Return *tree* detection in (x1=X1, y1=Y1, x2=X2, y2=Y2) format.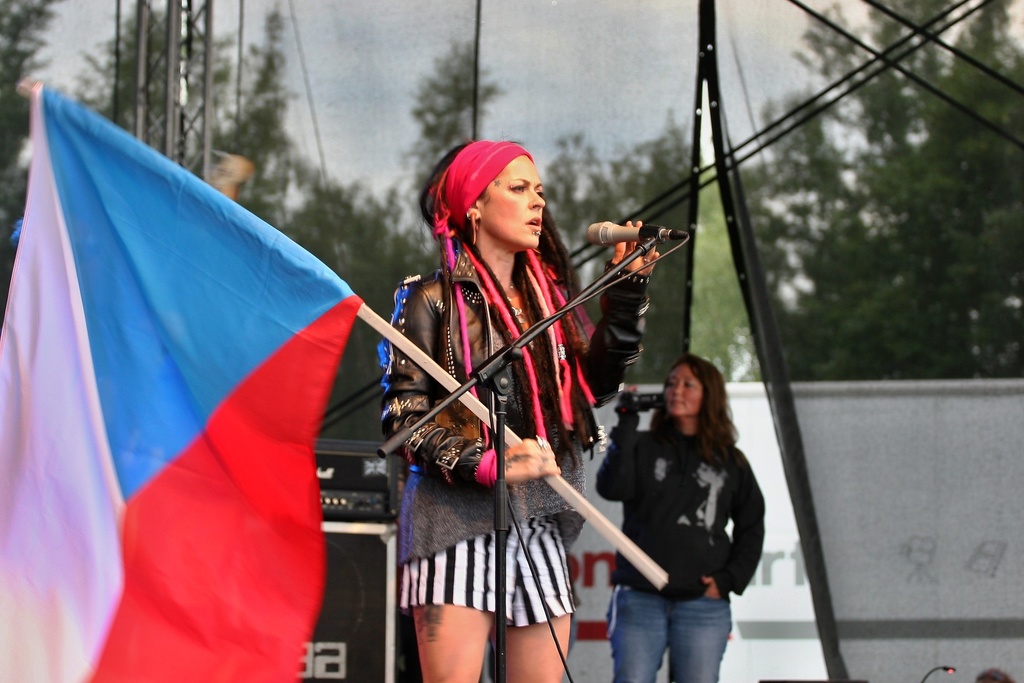
(x1=221, y1=7, x2=318, y2=230).
